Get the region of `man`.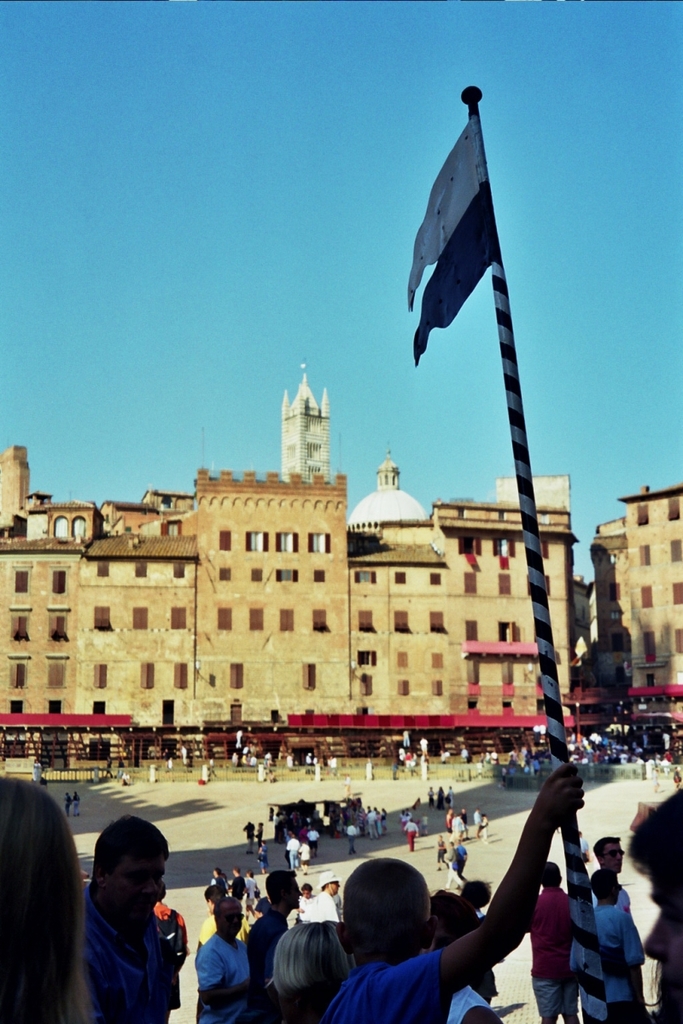
<box>526,863,585,1023</box>.
